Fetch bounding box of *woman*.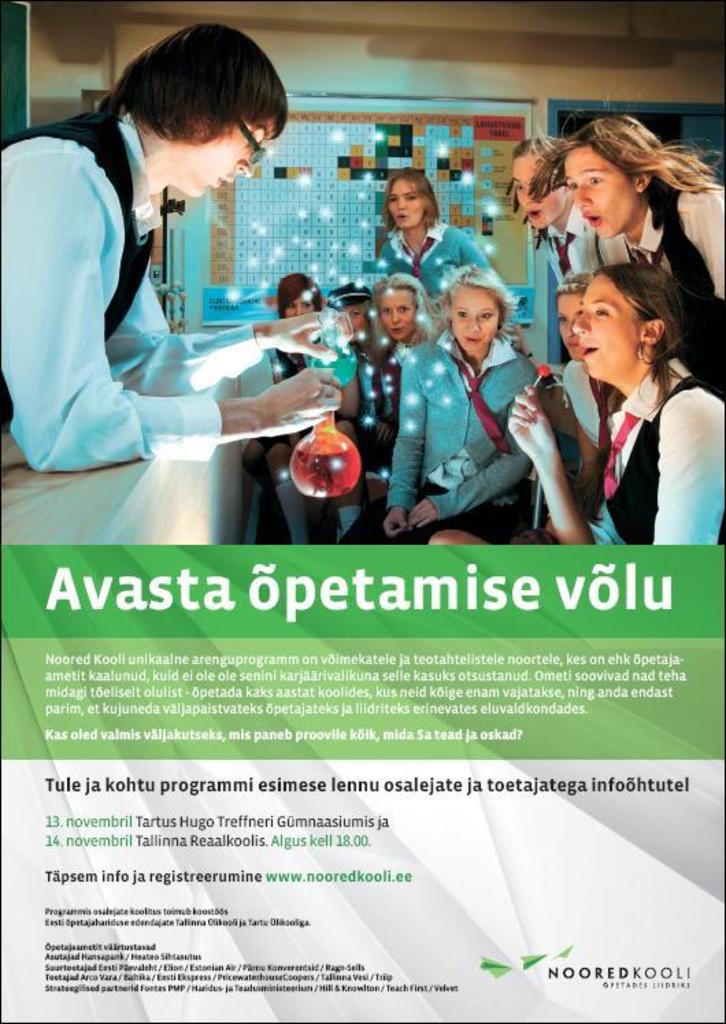
Bbox: [left=507, top=268, right=725, bottom=548].
